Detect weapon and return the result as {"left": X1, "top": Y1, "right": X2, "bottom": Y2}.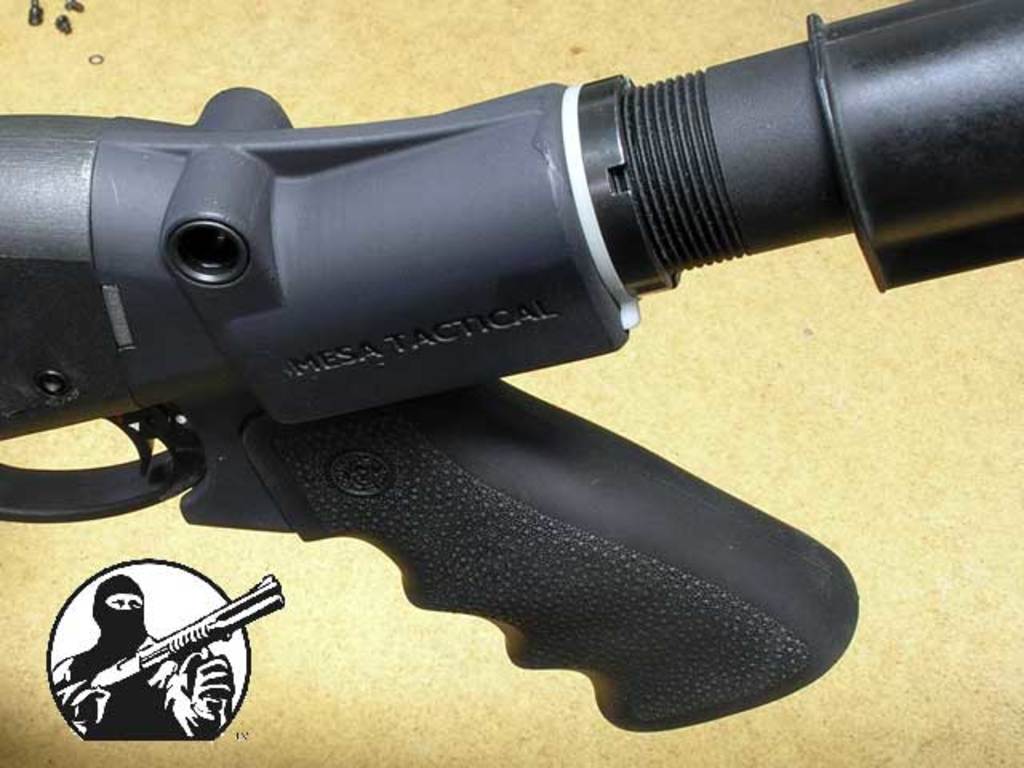
{"left": 0, "top": 0, "right": 1022, "bottom": 738}.
